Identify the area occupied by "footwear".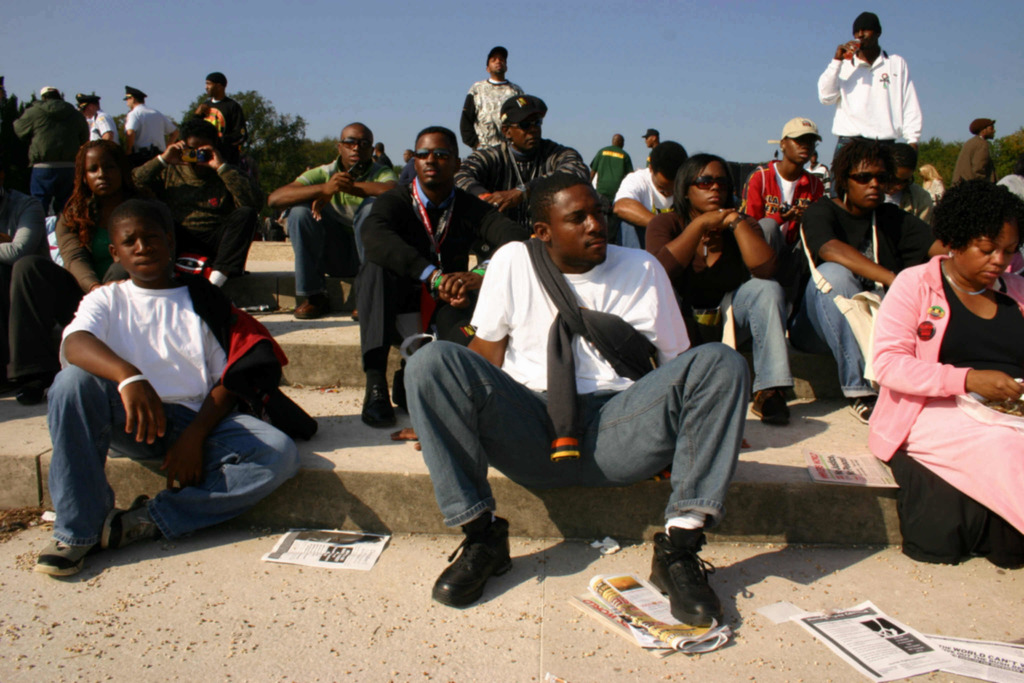
Area: <box>433,514,512,609</box>.
